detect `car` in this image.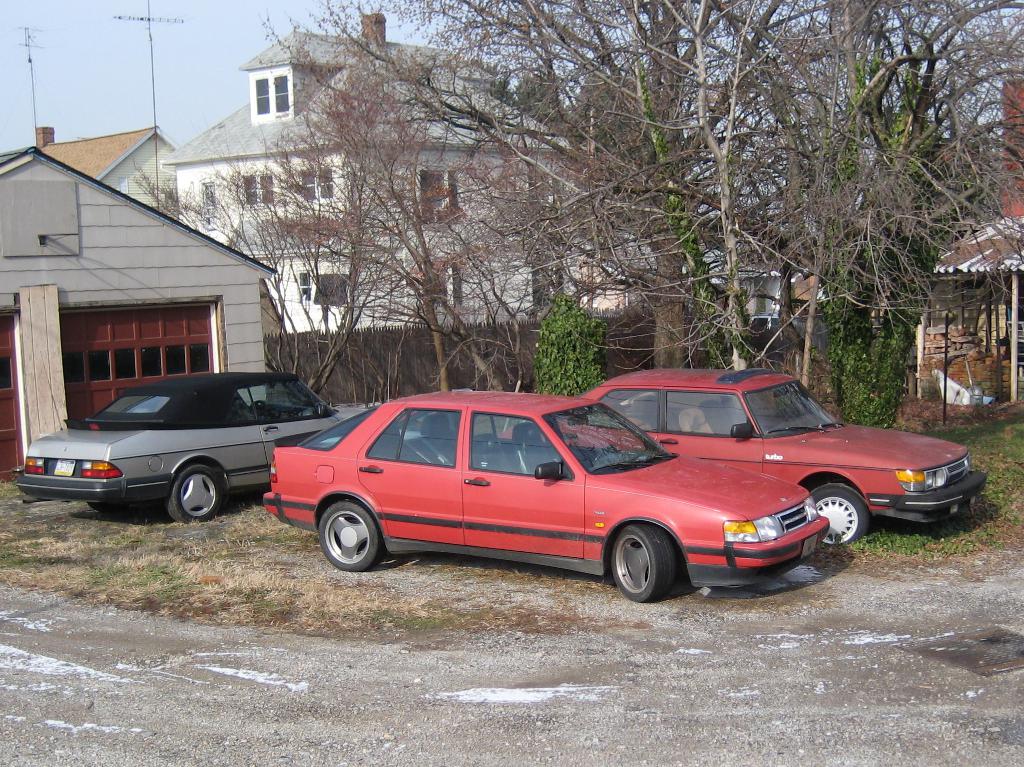
Detection: detection(15, 350, 369, 523).
